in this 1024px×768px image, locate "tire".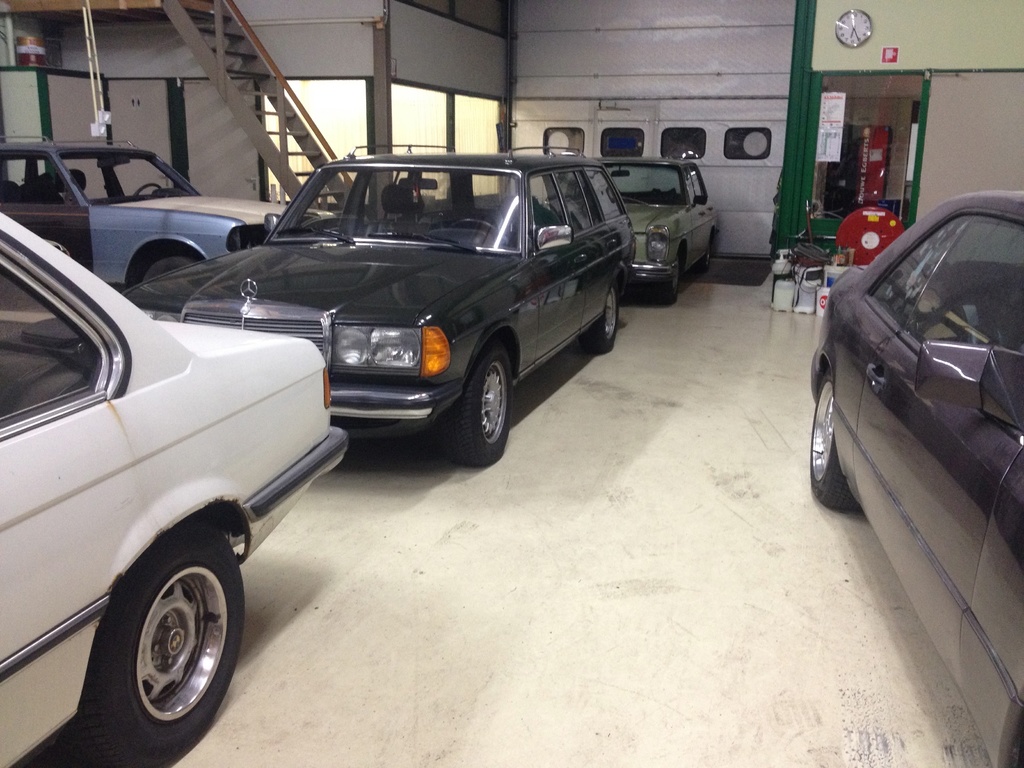
Bounding box: {"x1": 77, "y1": 525, "x2": 244, "y2": 767}.
